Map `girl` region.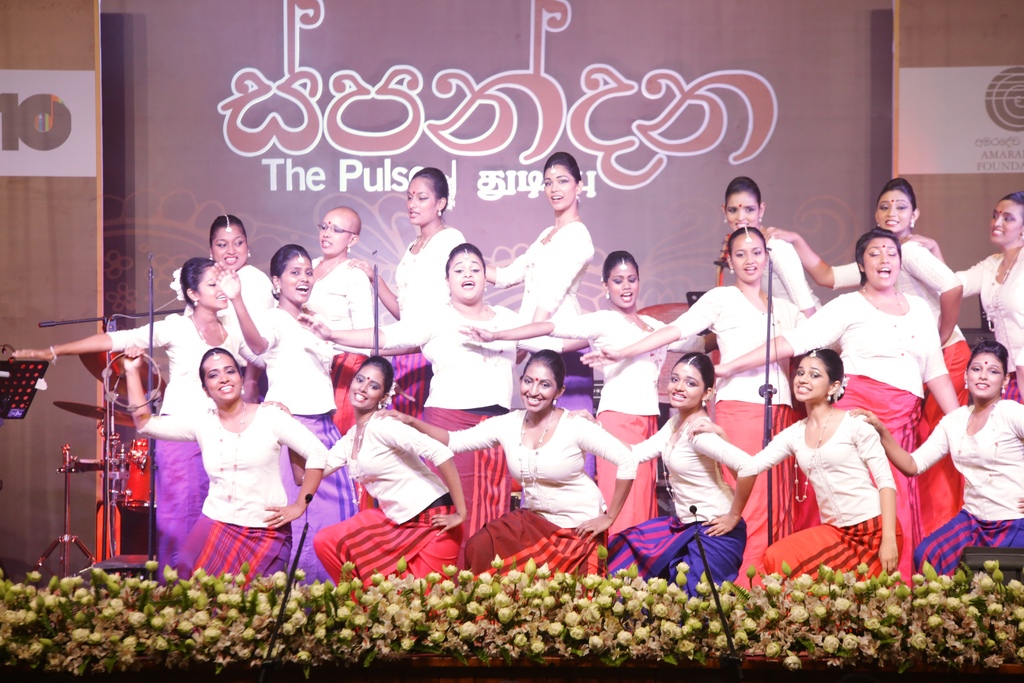
Mapped to region(456, 256, 717, 541).
